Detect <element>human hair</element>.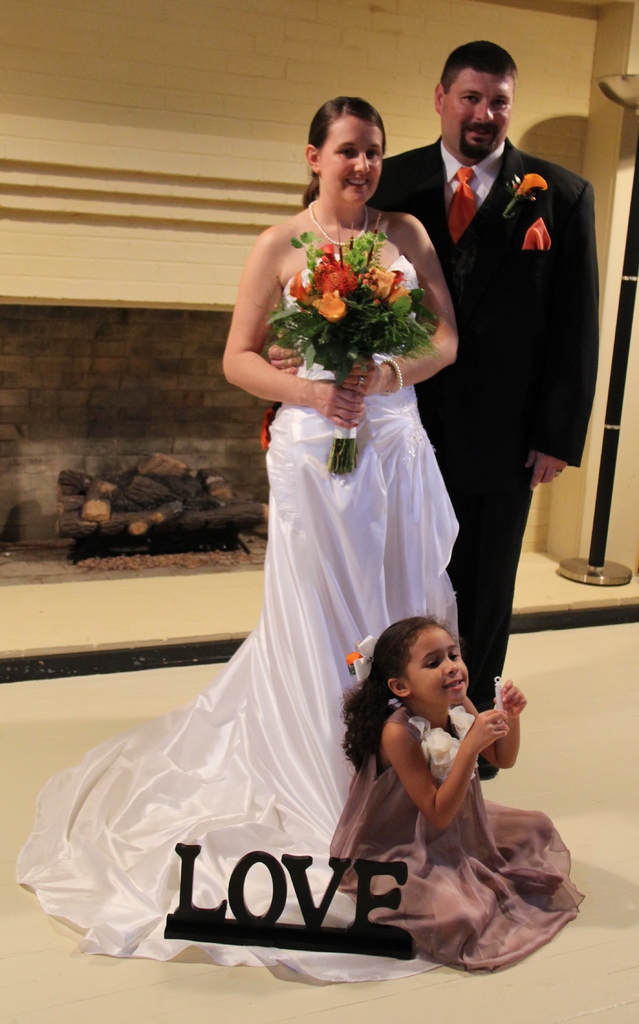
Detected at 308/92/387/202.
